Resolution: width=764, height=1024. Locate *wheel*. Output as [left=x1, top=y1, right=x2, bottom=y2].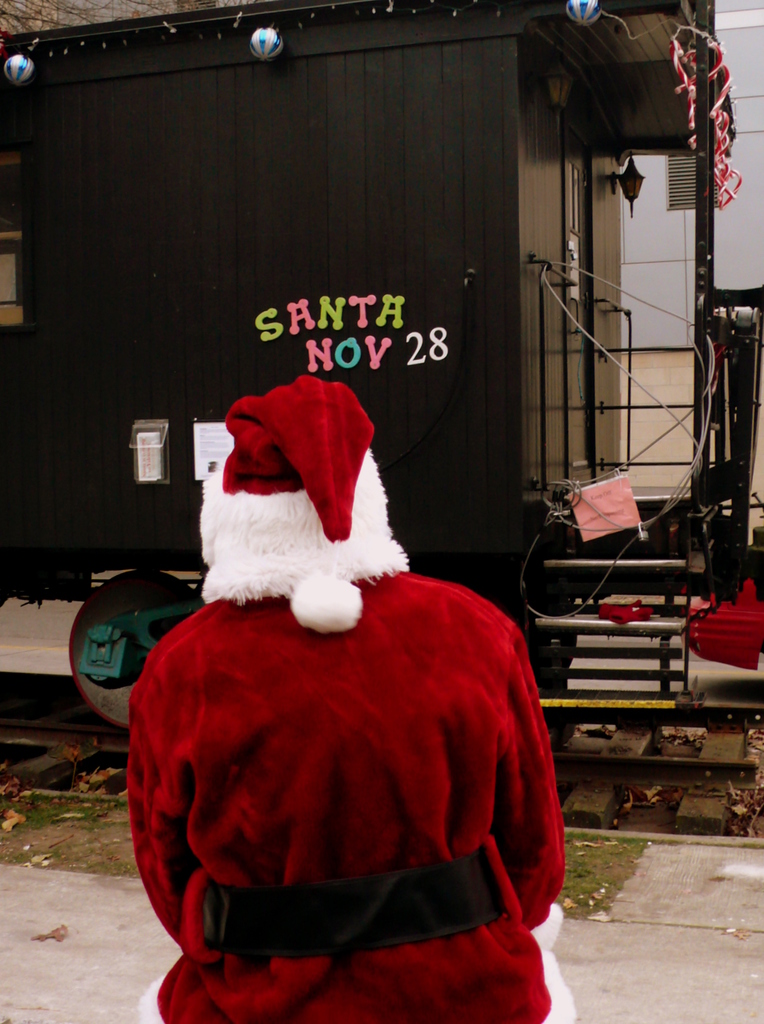
[left=69, top=569, right=203, bottom=728].
